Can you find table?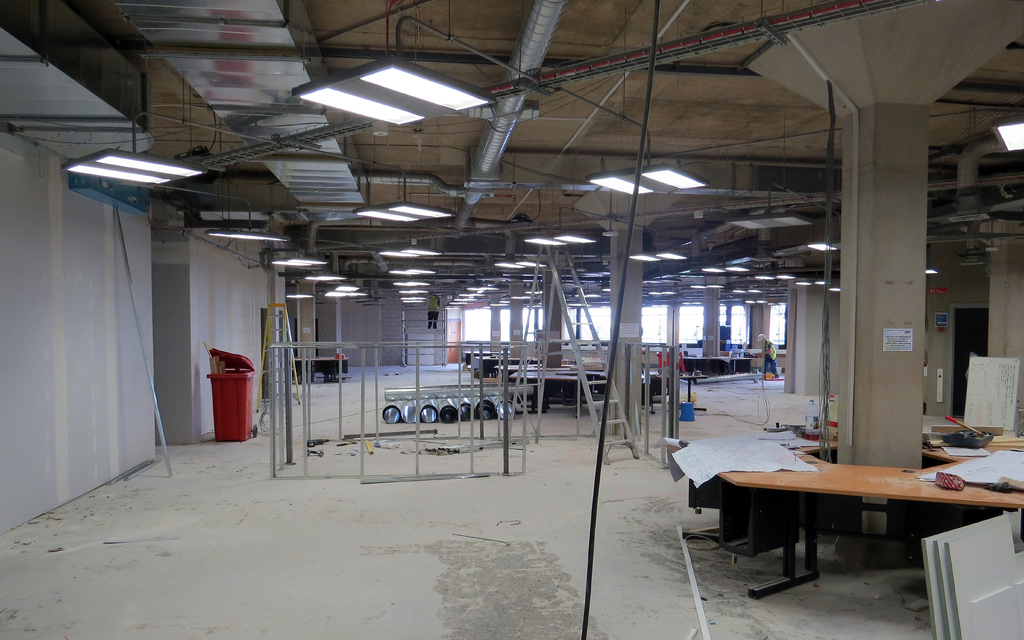
Yes, bounding box: (726,455,1011,602).
